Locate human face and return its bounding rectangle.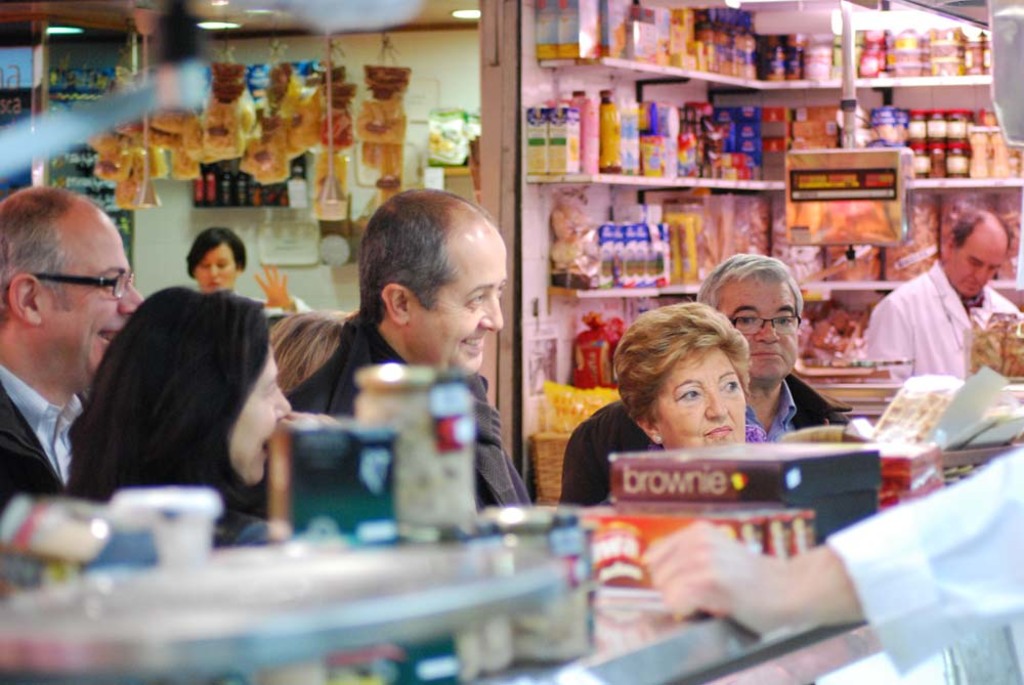
box(655, 346, 751, 442).
